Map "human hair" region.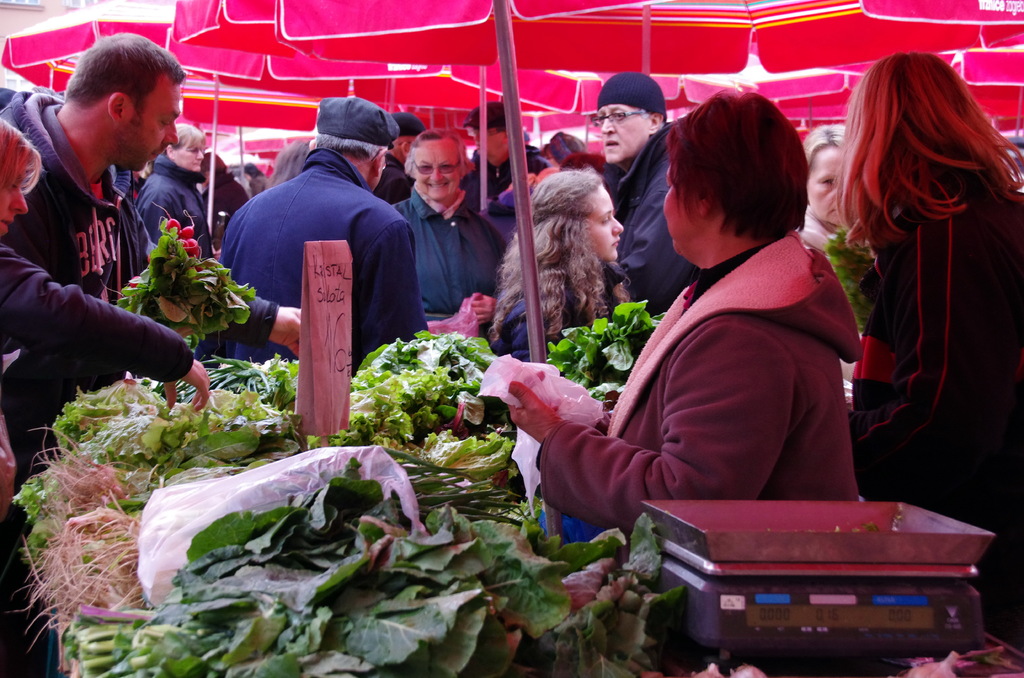
Mapped to l=173, t=121, r=200, b=154.
